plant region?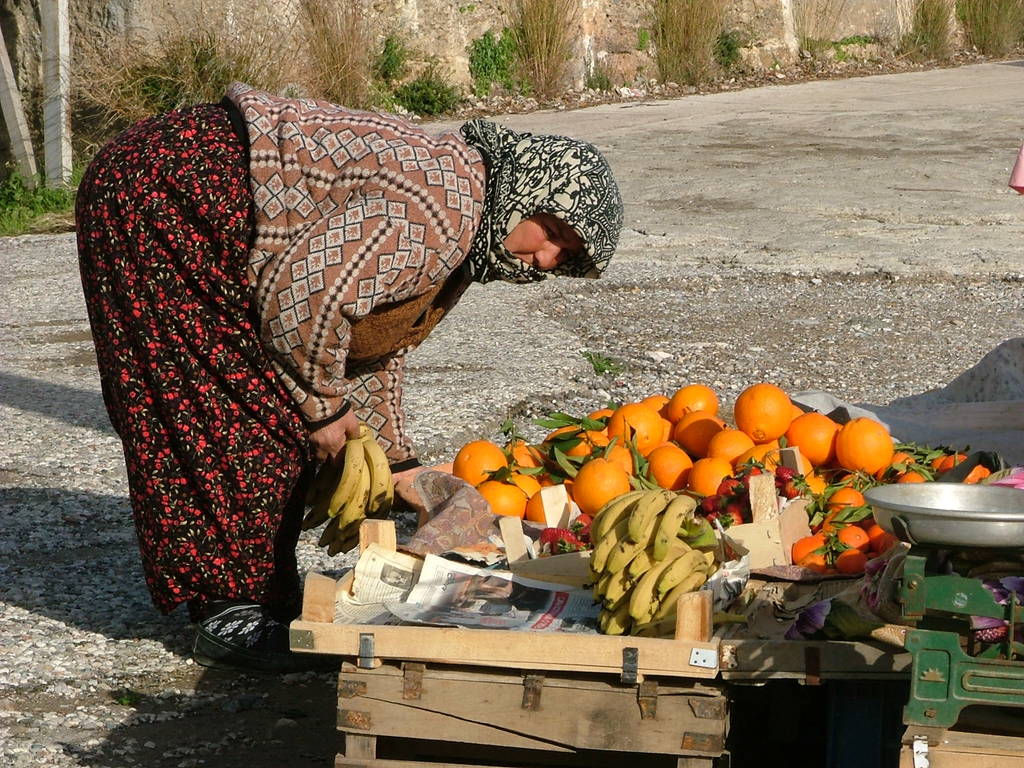
x1=787, y1=0, x2=844, y2=74
